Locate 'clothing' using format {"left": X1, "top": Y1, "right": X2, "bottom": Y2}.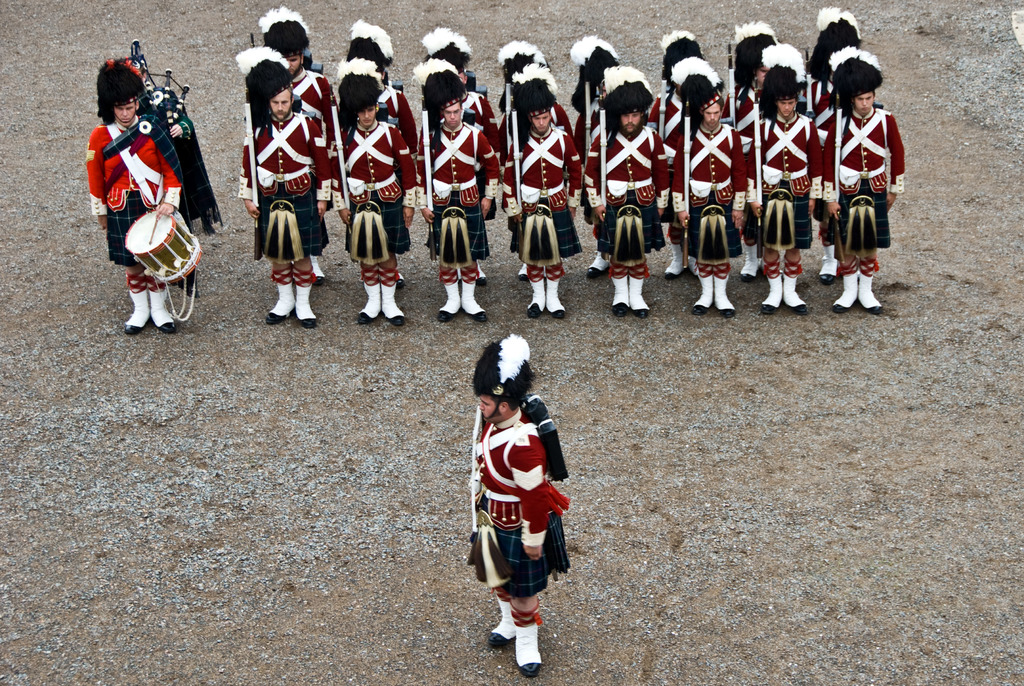
{"left": 463, "top": 402, "right": 572, "bottom": 603}.
